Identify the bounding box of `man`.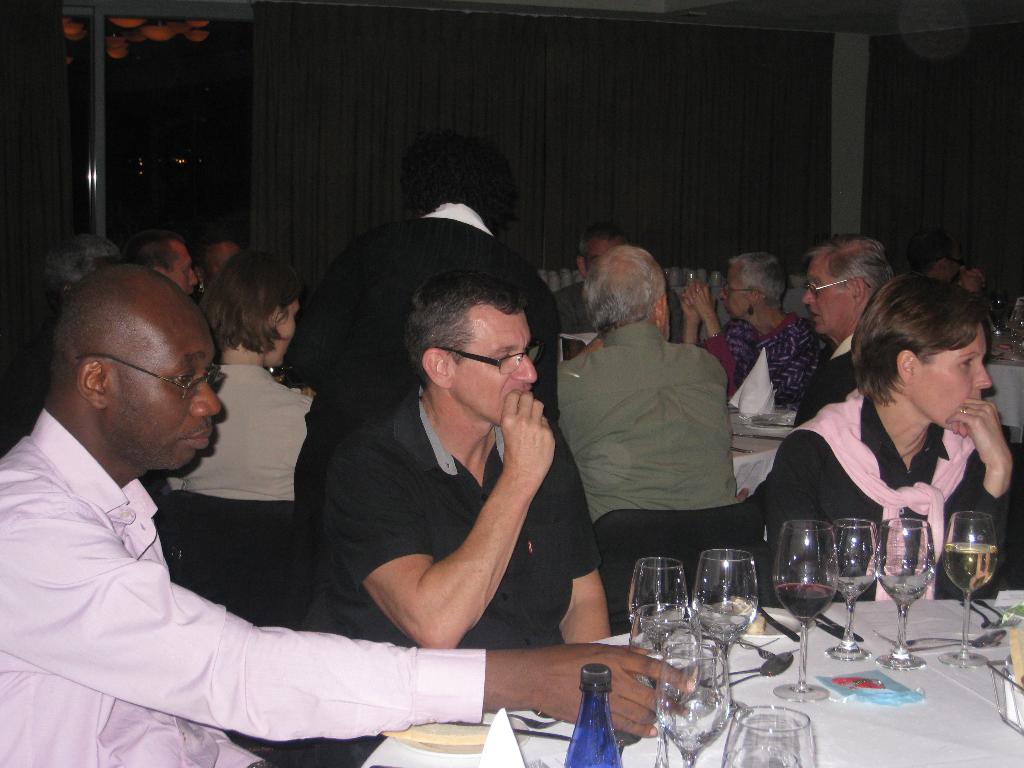
{"left": 774, "top": 241, "right": 941, "bottom": 426}.
